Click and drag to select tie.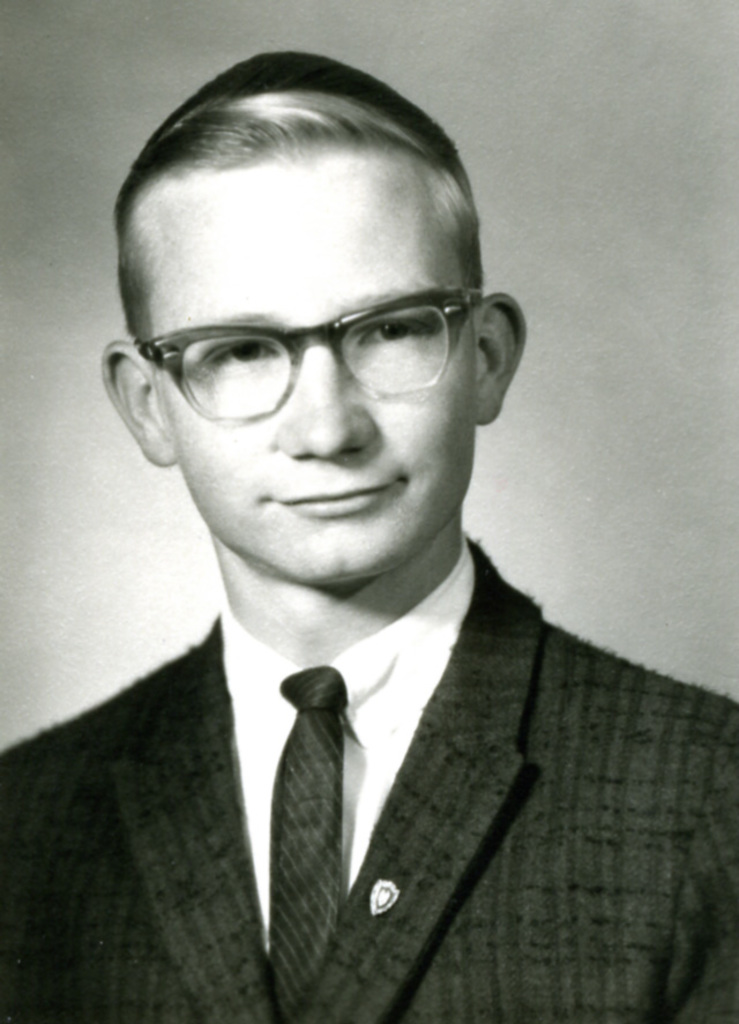
Selection: (260,666,348,1023).
